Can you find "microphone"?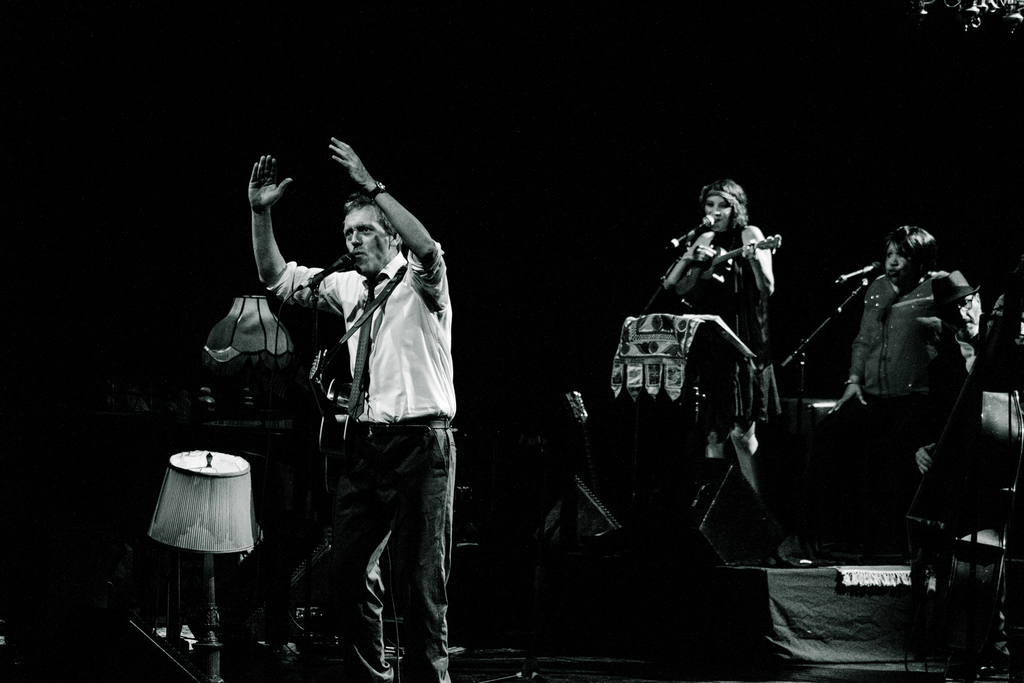
Yes, bounding box: bbox=(310, 250, 351, 283).
